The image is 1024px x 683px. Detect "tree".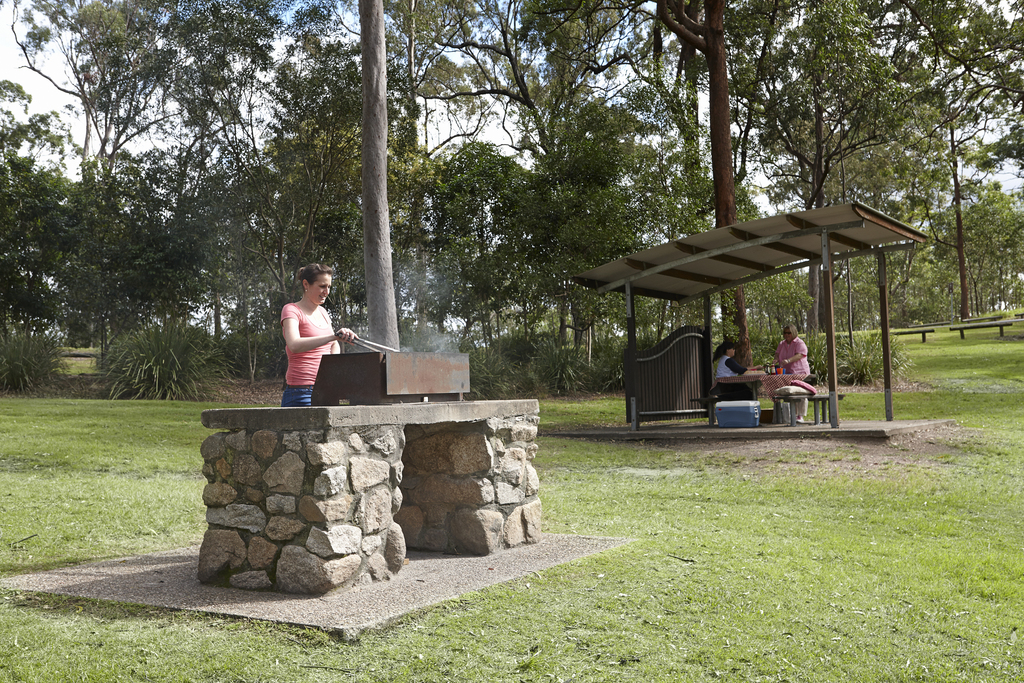
Detection: 897 120 1009 326.
